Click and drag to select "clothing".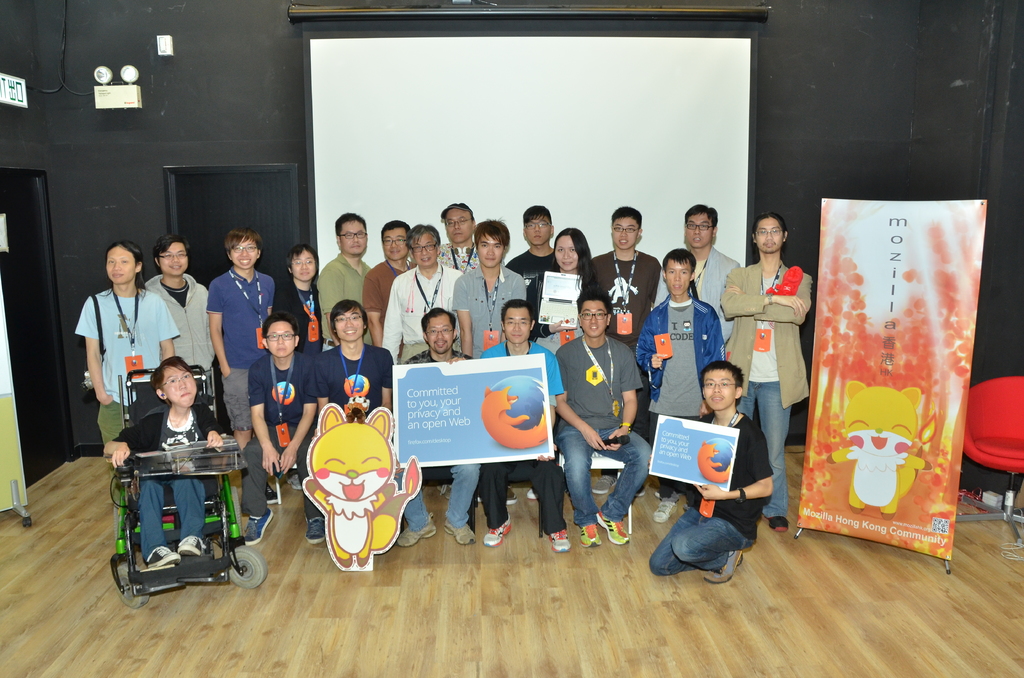
Selection: [235,343,321,521].
